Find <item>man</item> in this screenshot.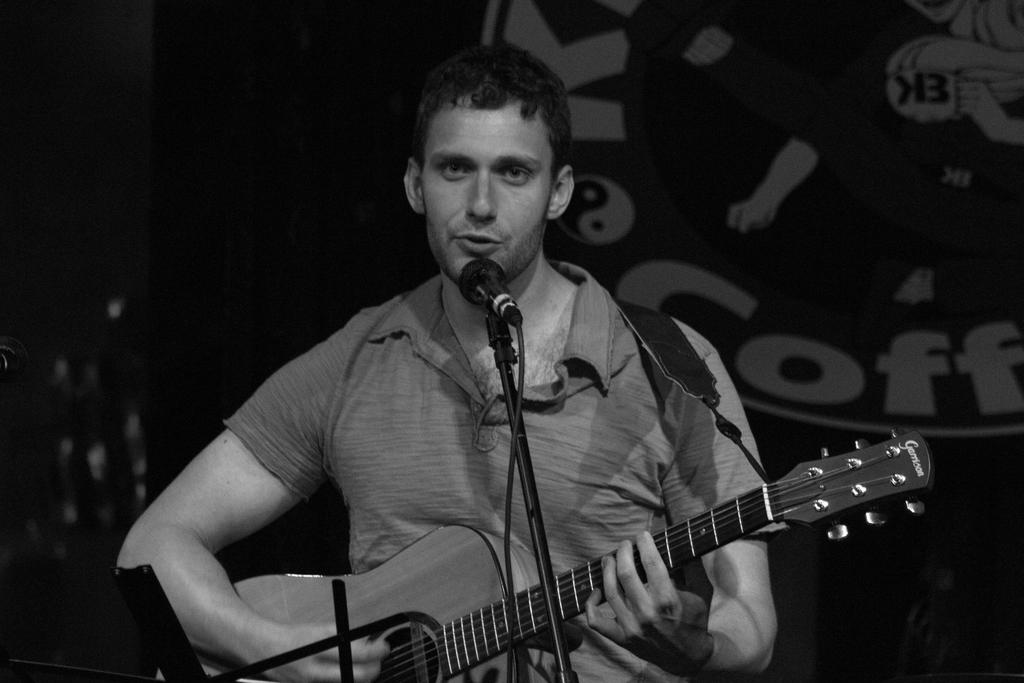
The bounding box for <item>man</item> is {"x1": 125, "y1": 56, "x2": 895, "y2": 677}.
